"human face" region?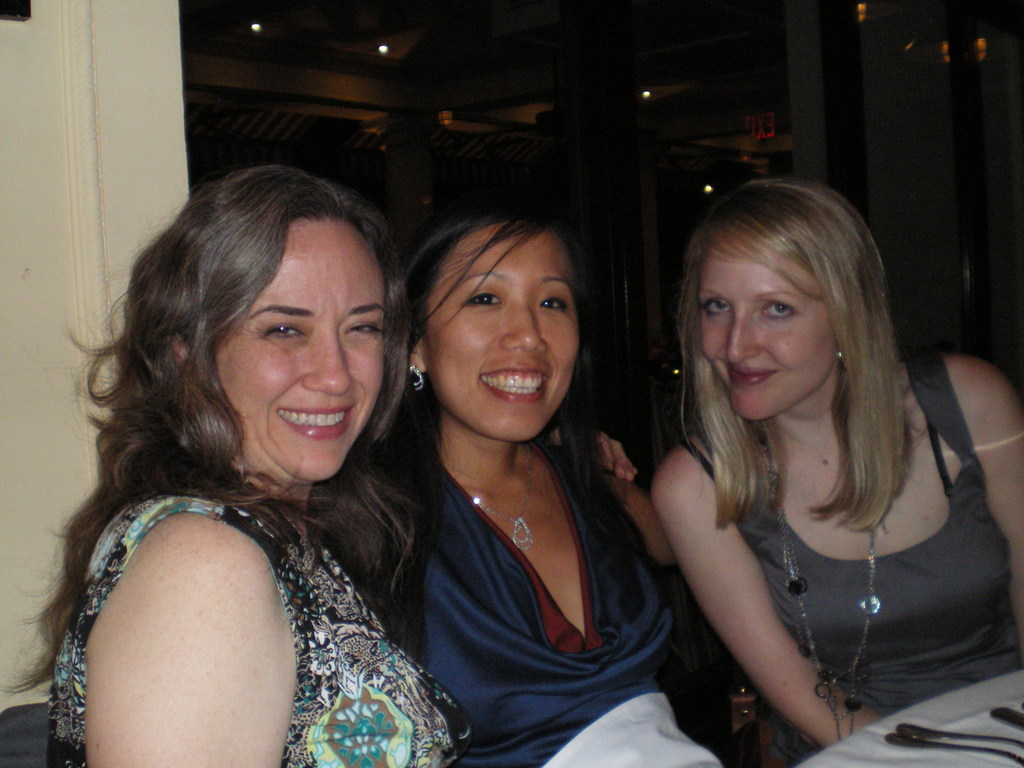
rect(214, 220, 387, 480)
